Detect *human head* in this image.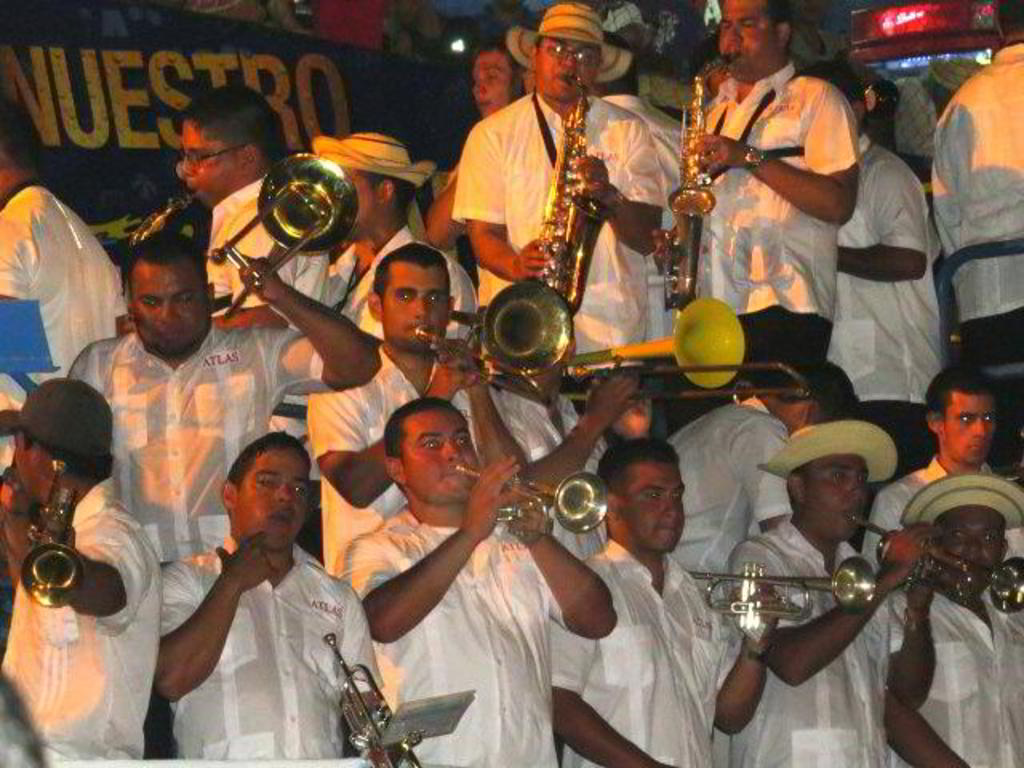
Detection: 504 0 629 106.
